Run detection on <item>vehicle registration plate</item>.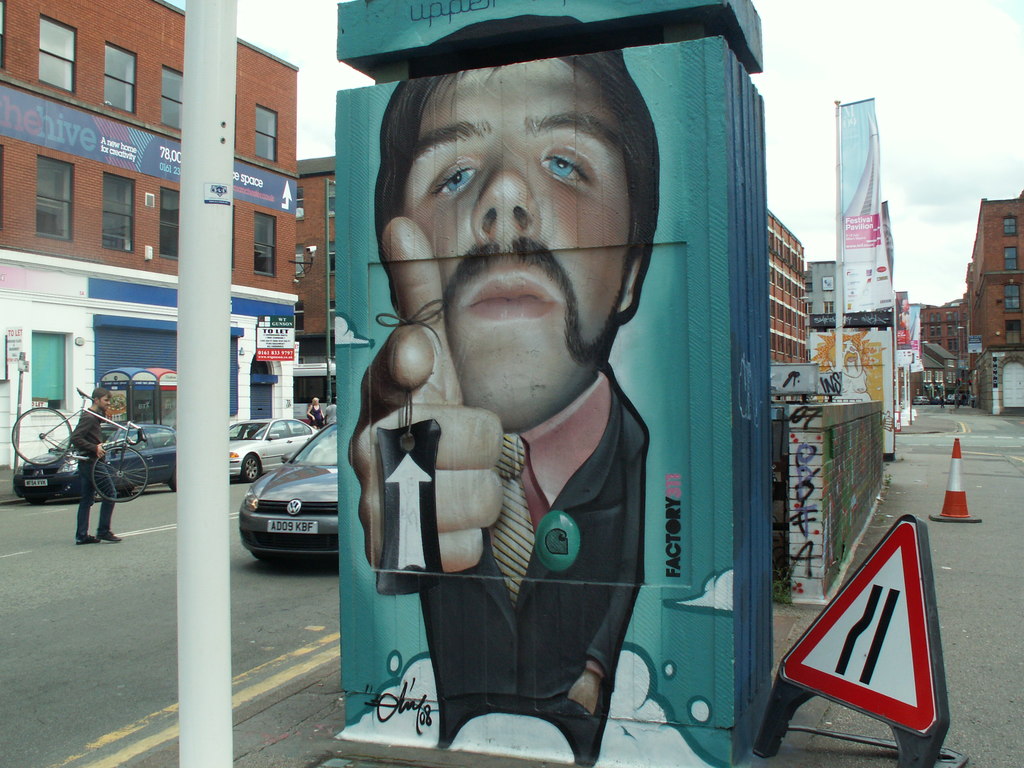
Result: <bbox>268, 519, 319, 532</bbox>.
